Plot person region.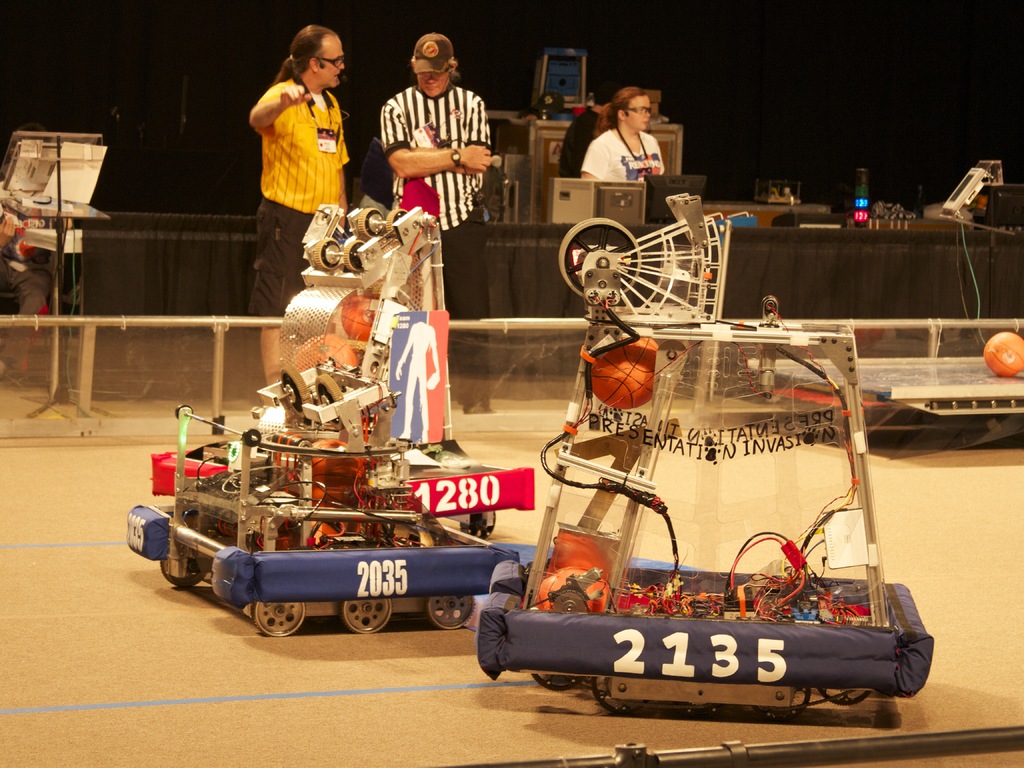
Plotted at detection(557, 84, 618, 180).
